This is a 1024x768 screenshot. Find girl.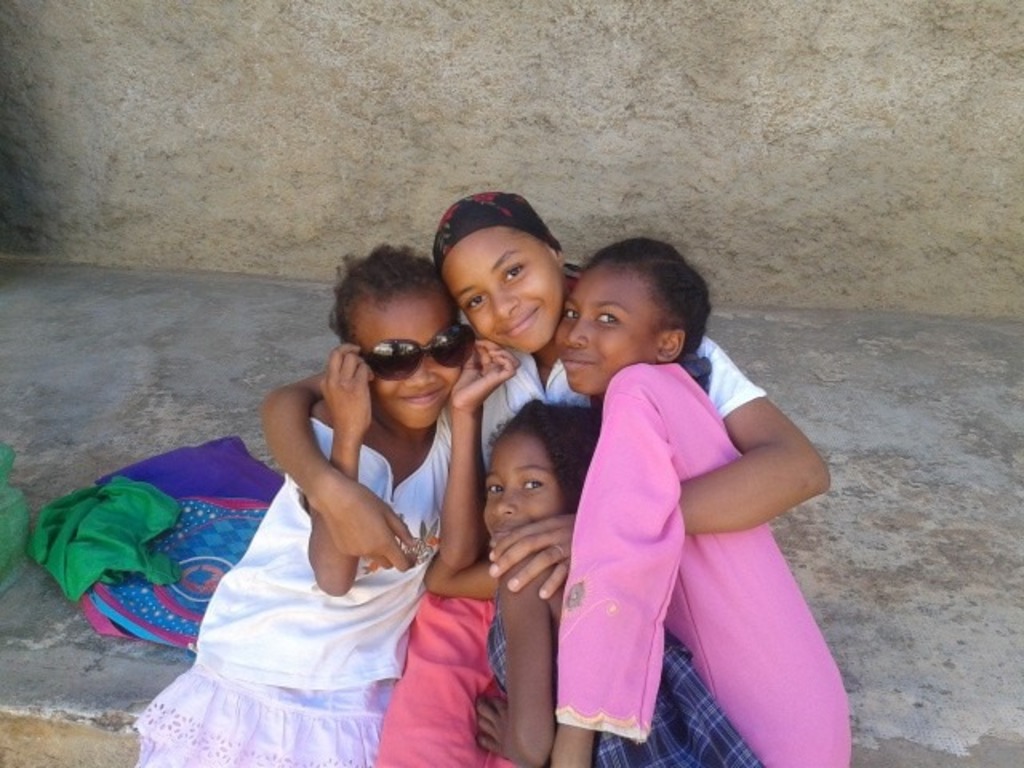
Bounding box: 419,392,763,766.
